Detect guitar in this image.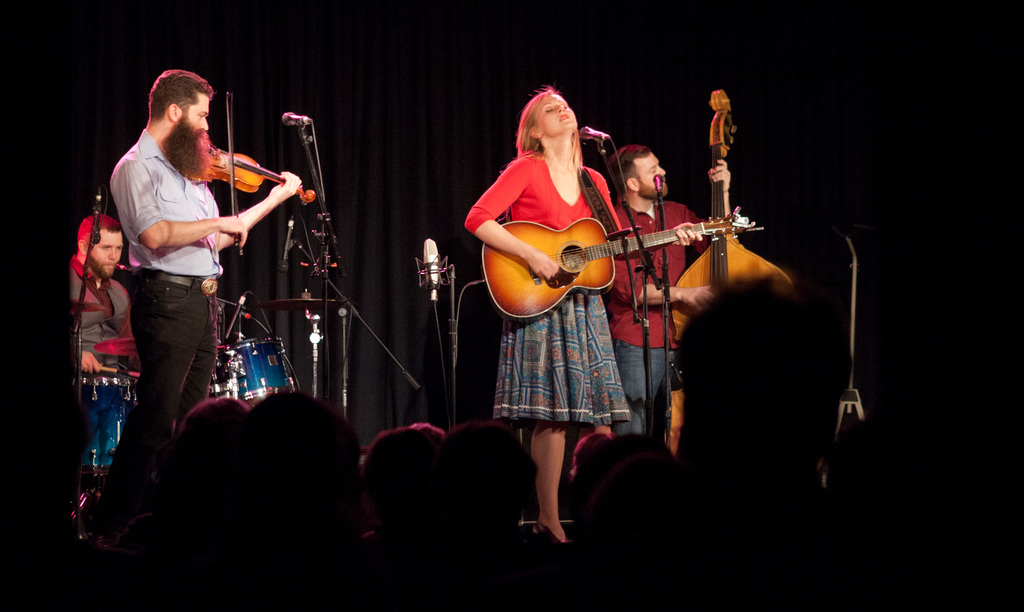
Detection: 666/93/800/456.
